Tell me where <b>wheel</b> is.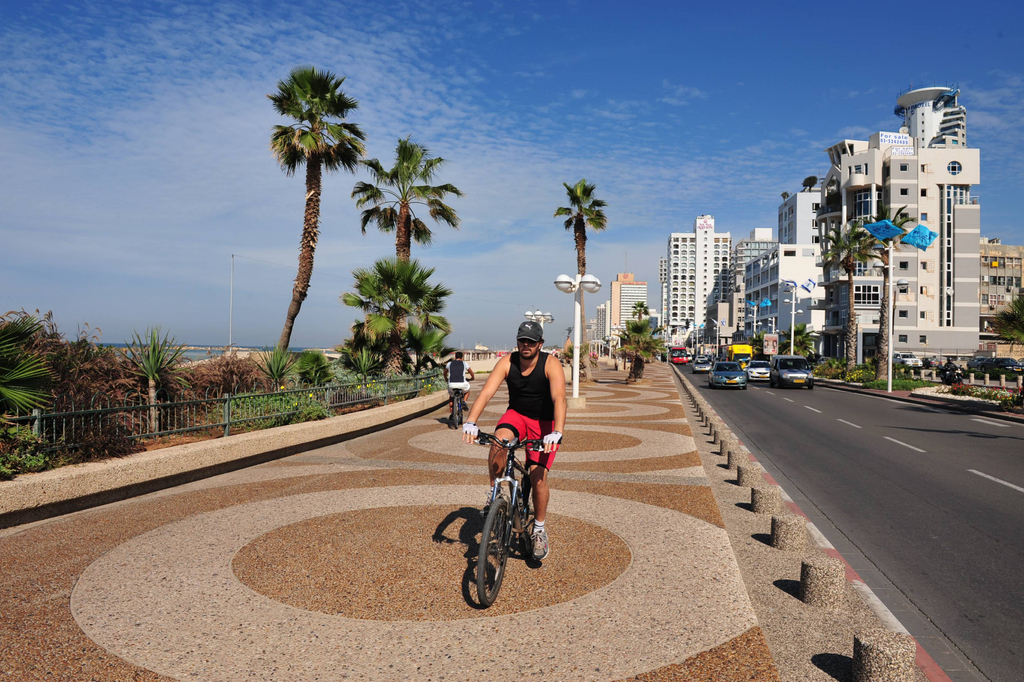
<b>wheel</b> is at detection(808, 382, 813, 390).
